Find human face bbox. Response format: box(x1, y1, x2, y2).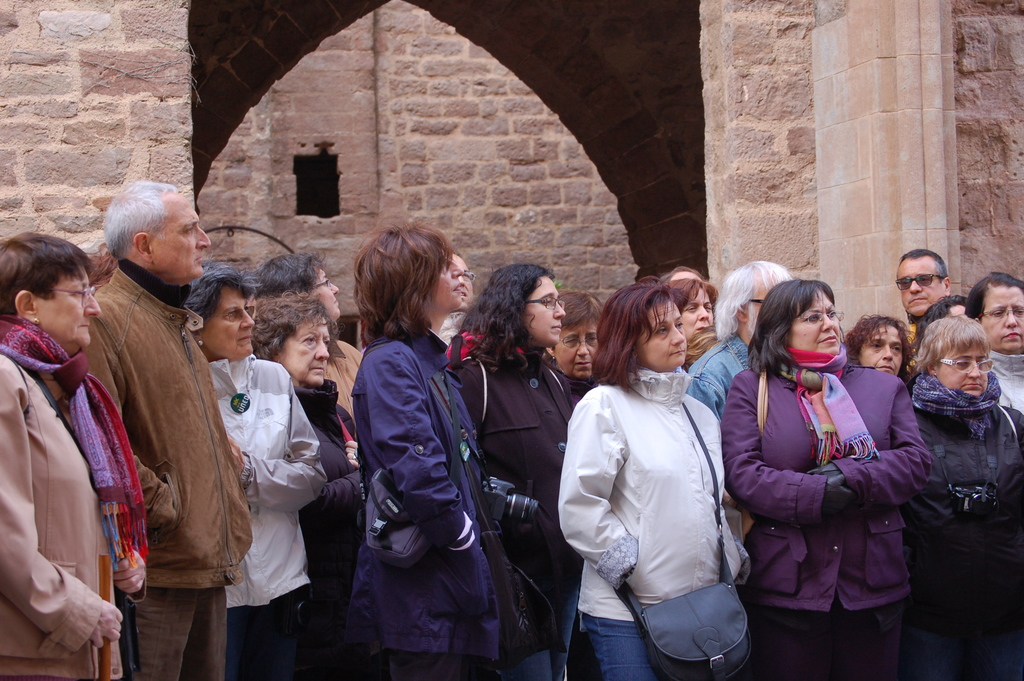
box(982, 285, 1023, 351).
